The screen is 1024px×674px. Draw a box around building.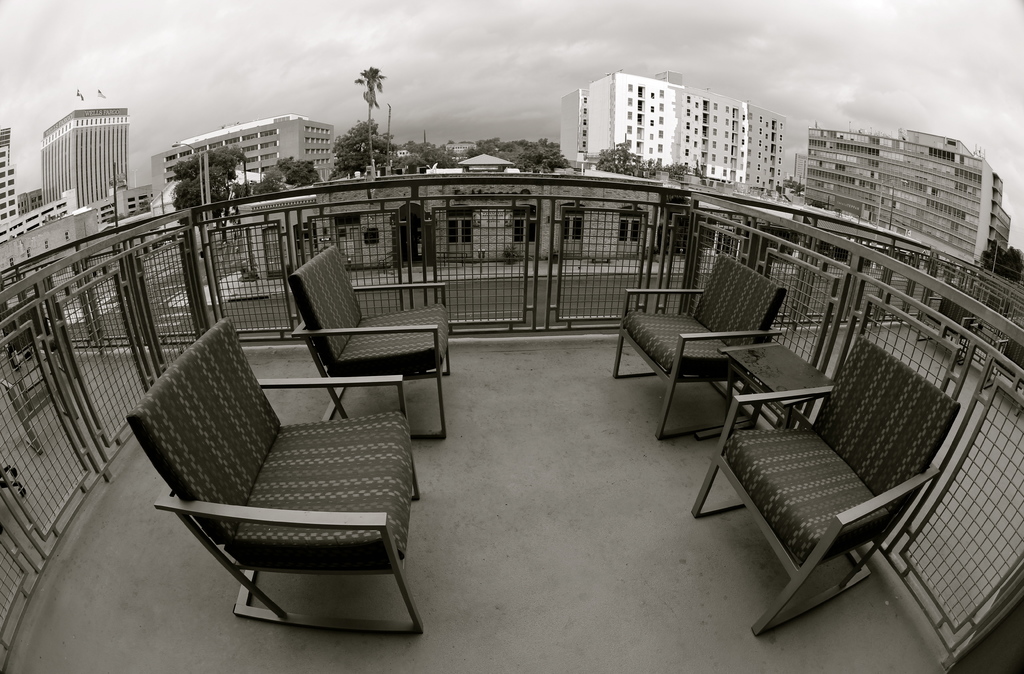
(792, 154, 808, 184).
